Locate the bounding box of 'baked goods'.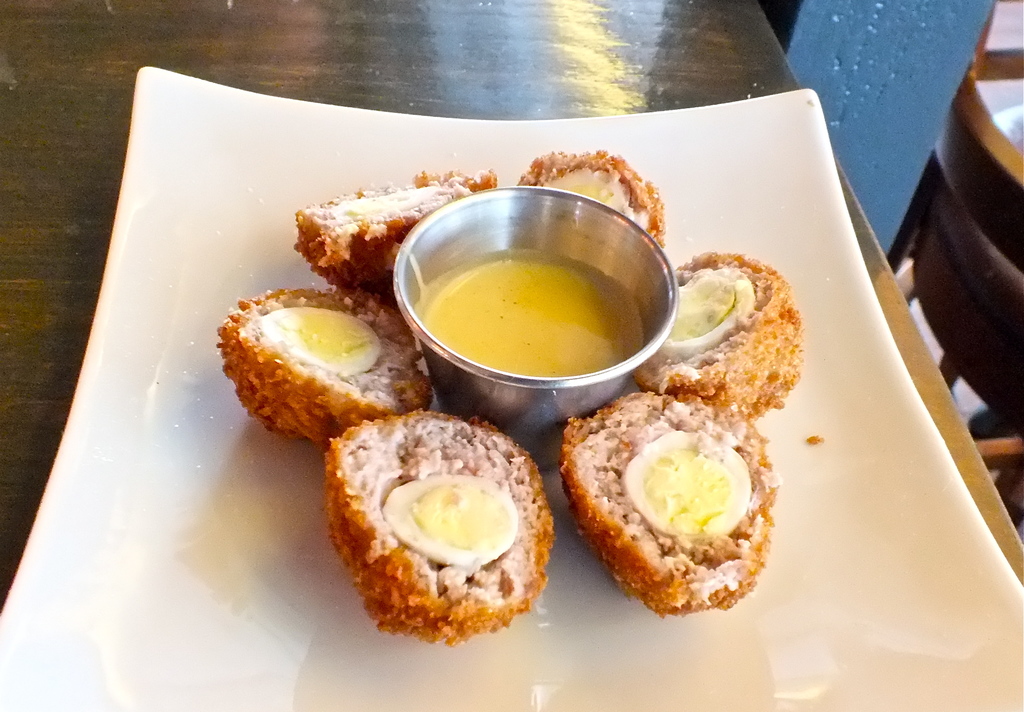
Bounding box: [553,390,769,621].
